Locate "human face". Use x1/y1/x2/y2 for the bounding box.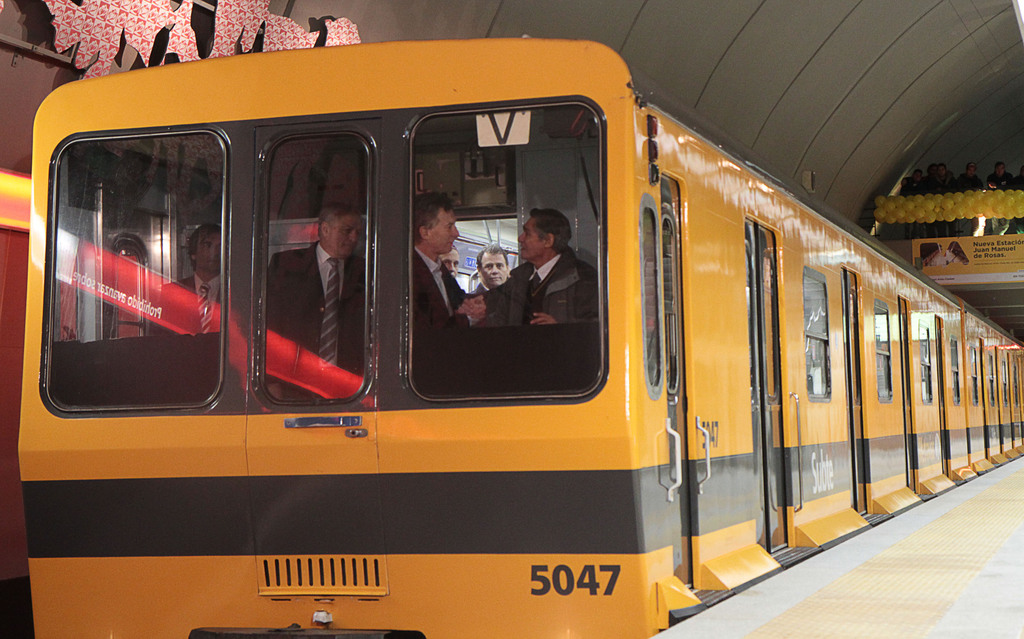
426/207/459/254.
